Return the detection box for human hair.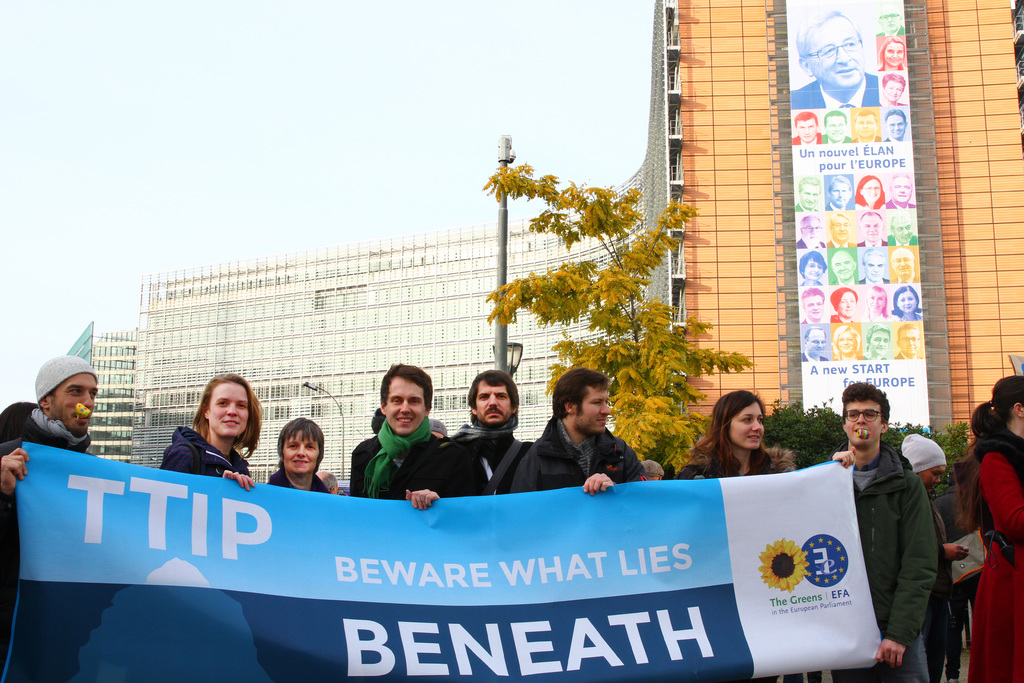
{"left": 551, "top": 366, "right": 614, "bottom": 417}.
